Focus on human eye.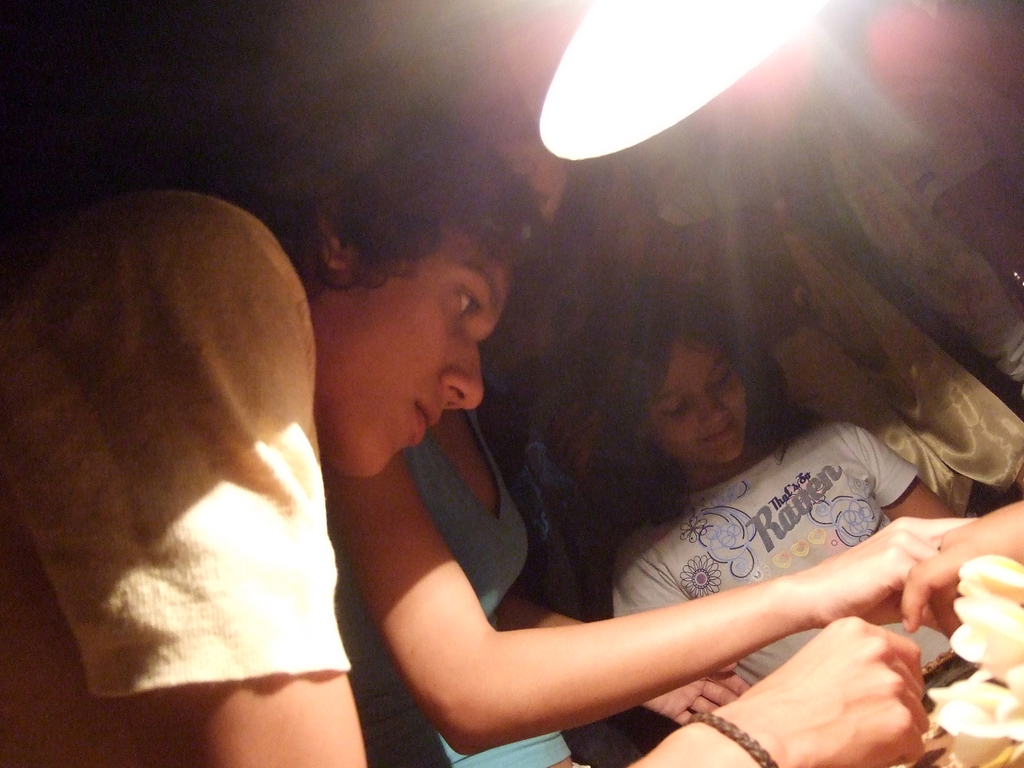
Focused at region(714, 369, 733, 386).
